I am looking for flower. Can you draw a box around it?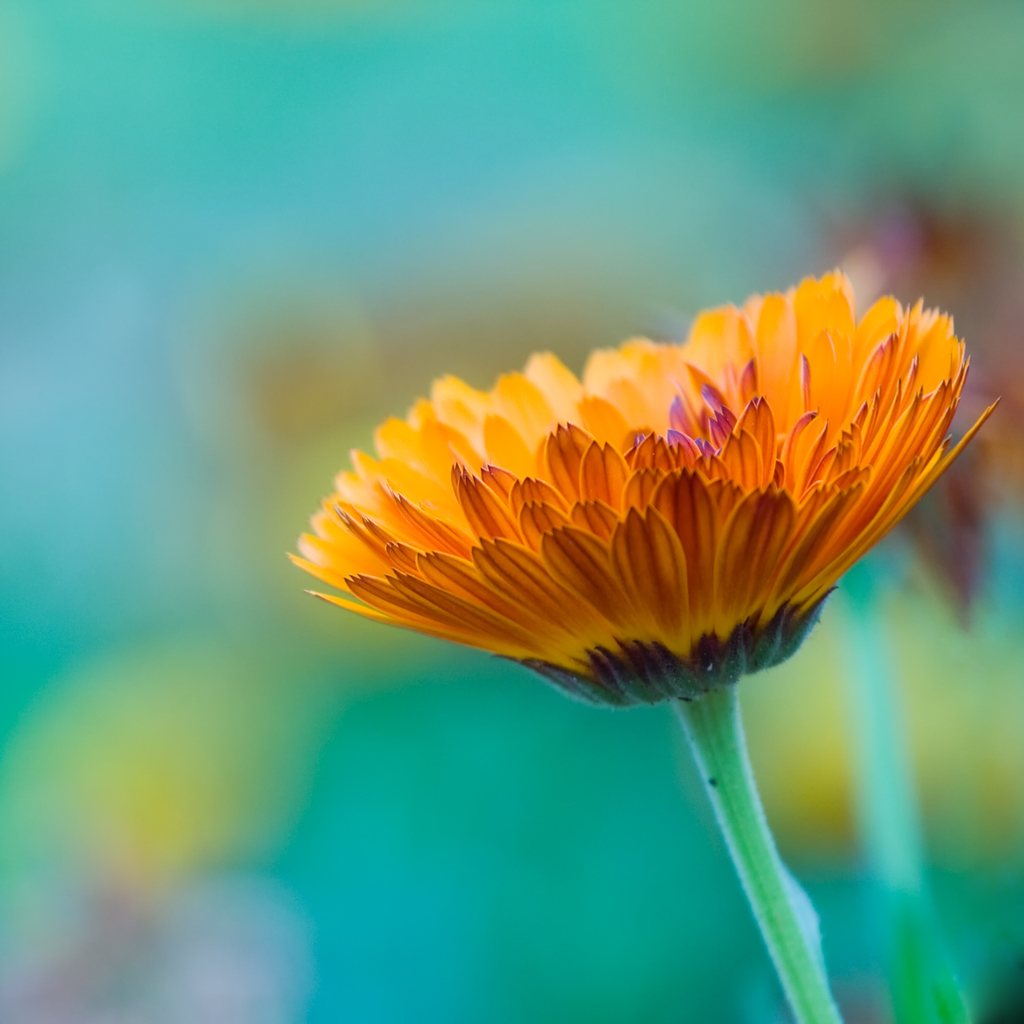
Sure, the bounding box is Rect(281, 257, 1023, 753).
